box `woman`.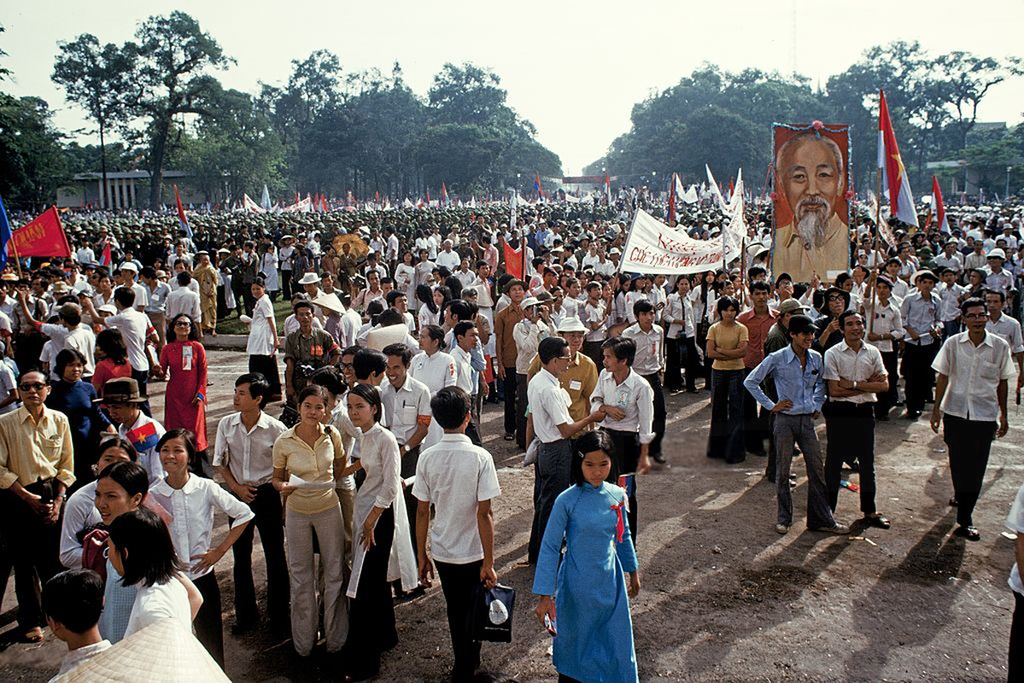
<region>532, 429, 649, 667</region>.
